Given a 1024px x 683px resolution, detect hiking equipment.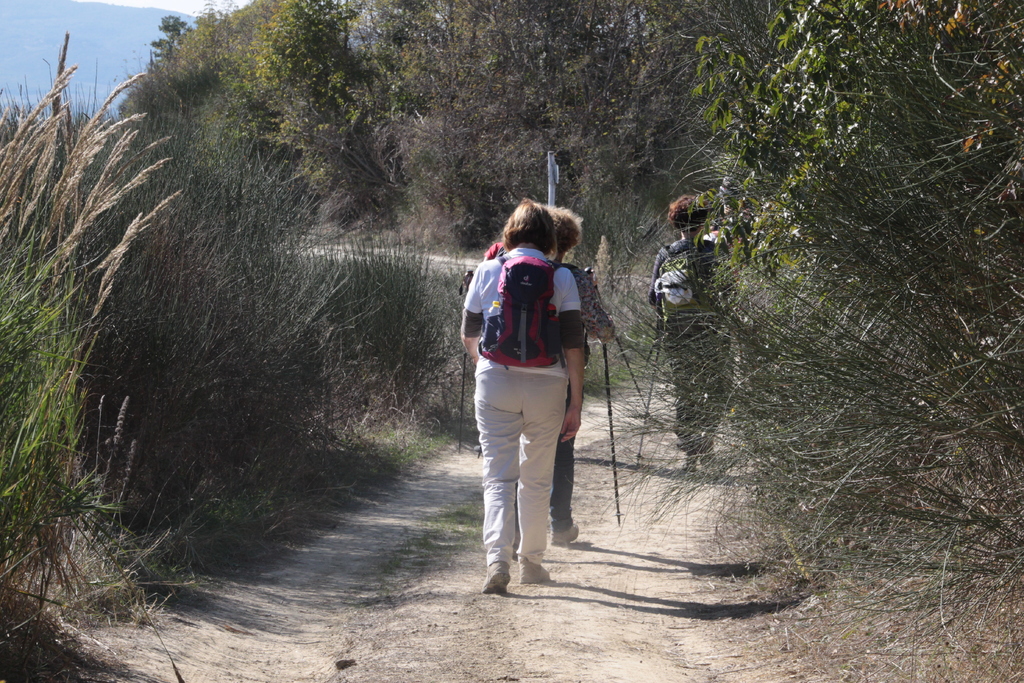
x1=636, y1=316, x2=666, y2=472.
